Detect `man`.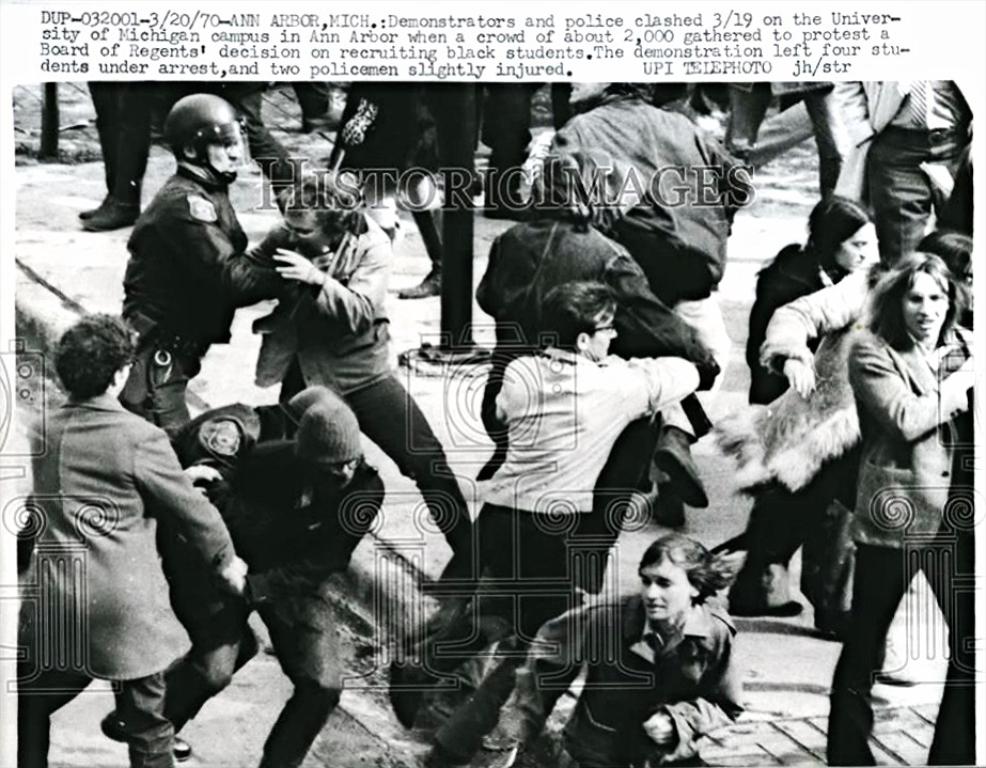
Detected at detection(824, 70, 979, 269).
